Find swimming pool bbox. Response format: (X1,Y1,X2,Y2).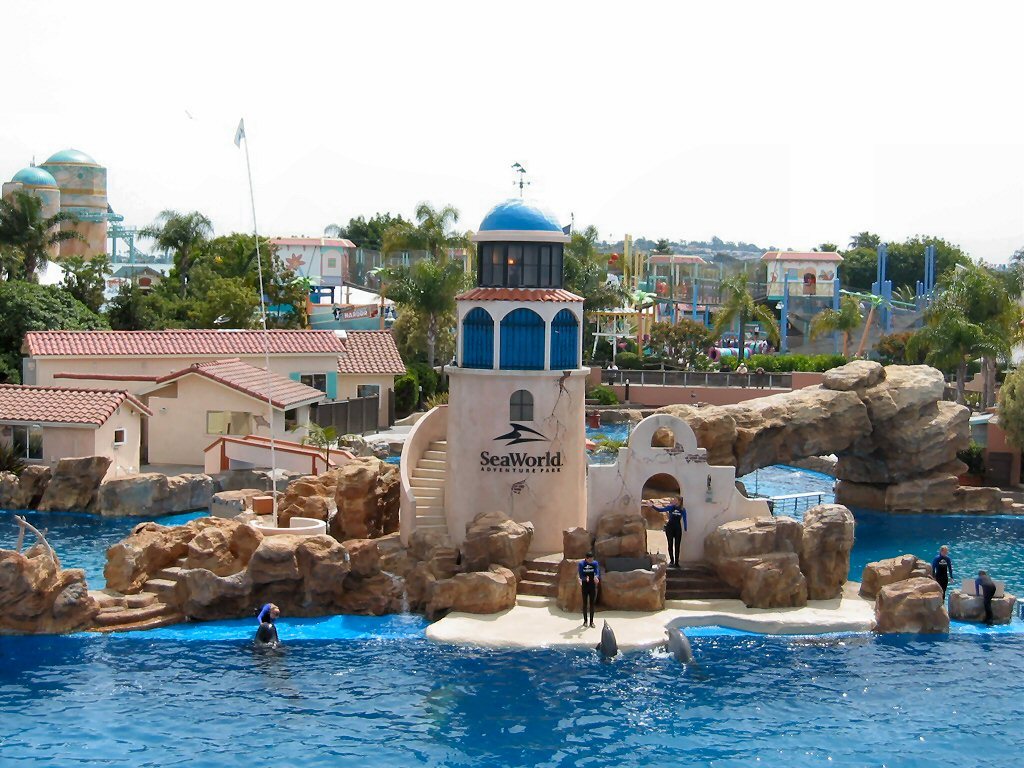
(0,408,999,742).
